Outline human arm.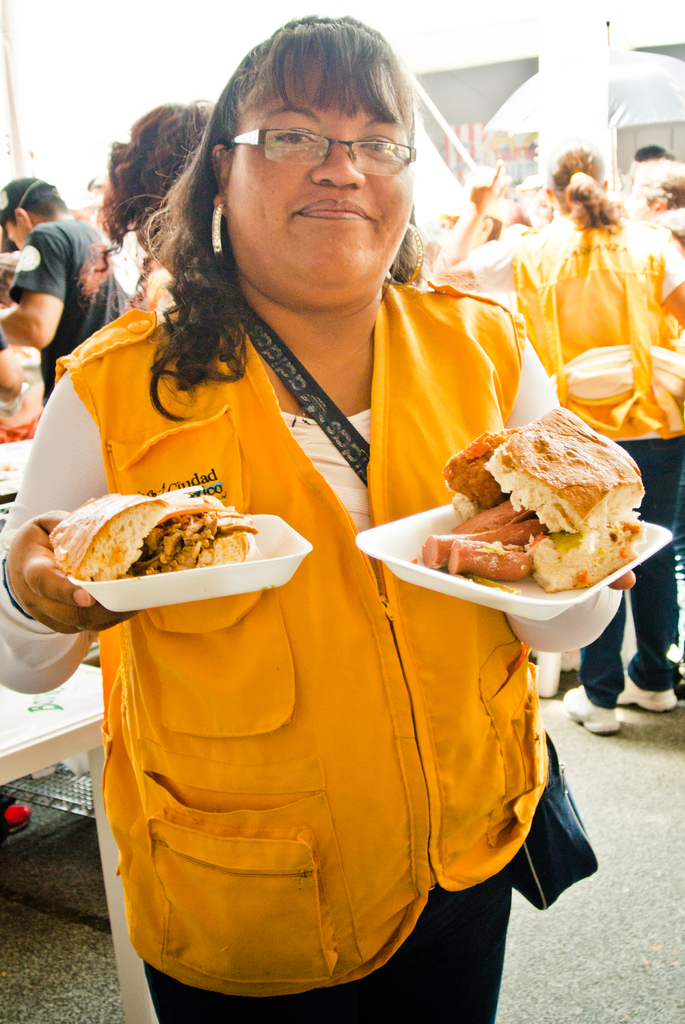
Outline: BBox(0, 371, 143, 697).
